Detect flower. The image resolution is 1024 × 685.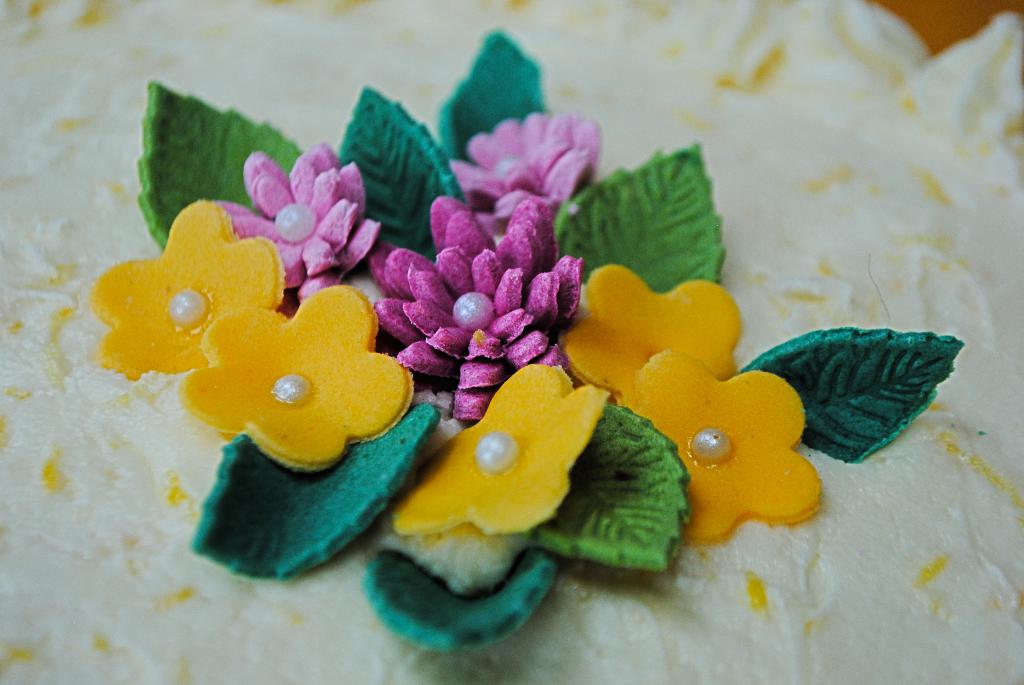
217/146/382/299.
